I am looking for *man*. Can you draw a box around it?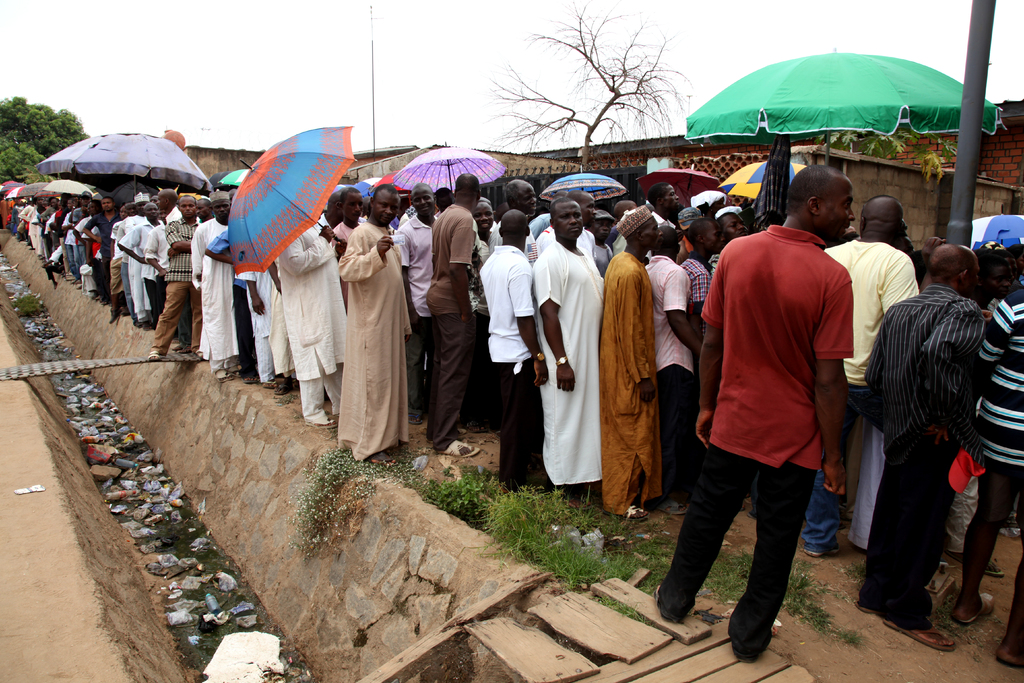
Sure, the bounding box is 680 214 730 310.
